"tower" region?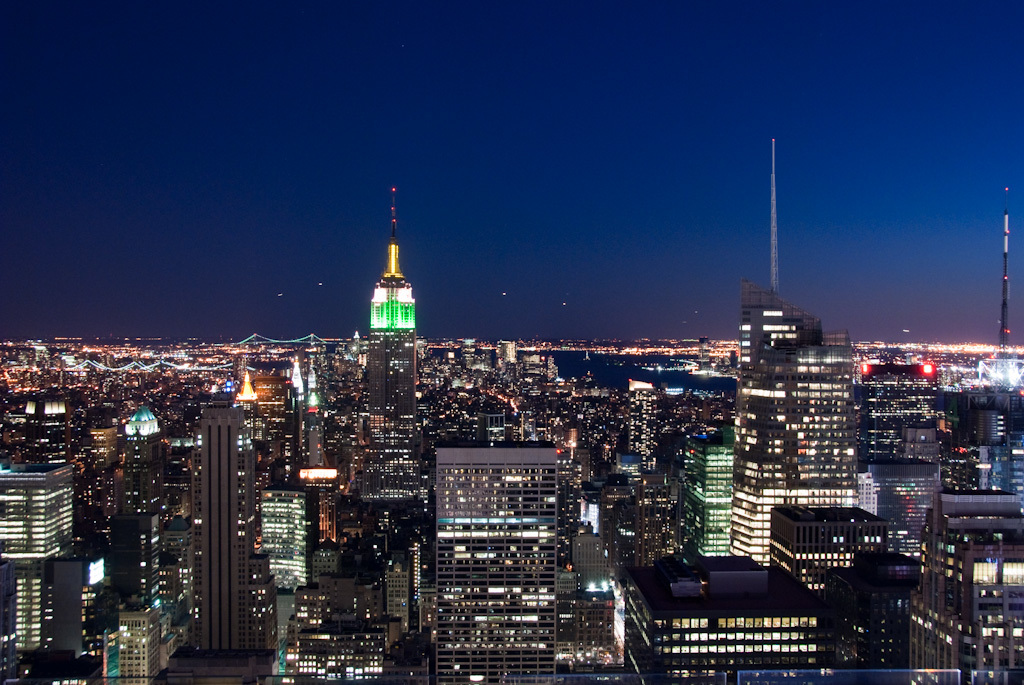
680/436/737/565
